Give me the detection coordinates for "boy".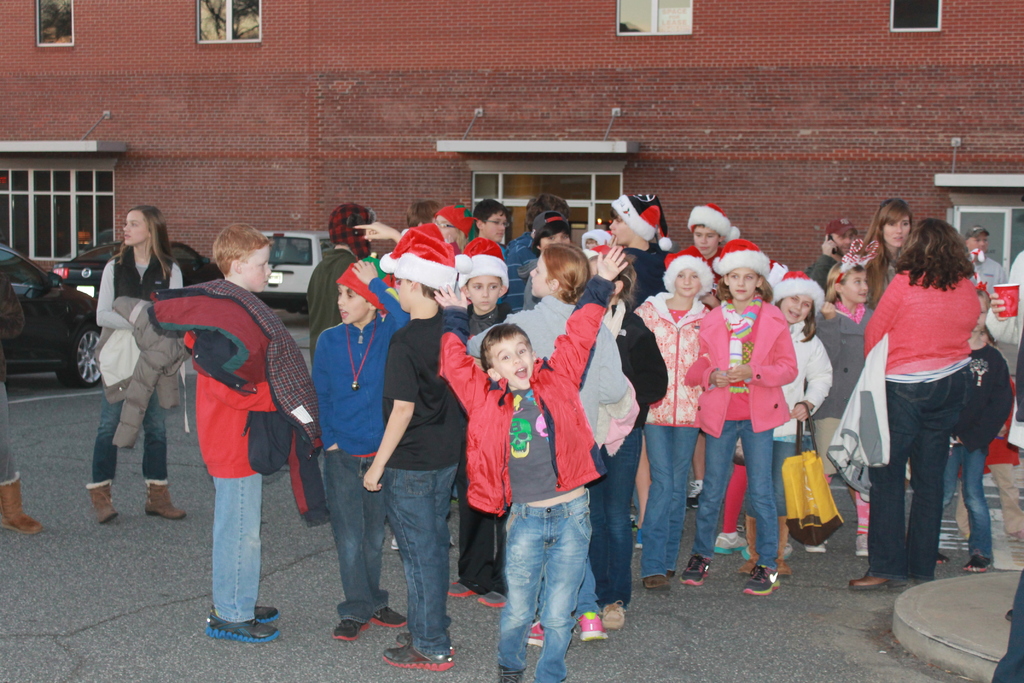
box(935, 324, 1012, 572).
